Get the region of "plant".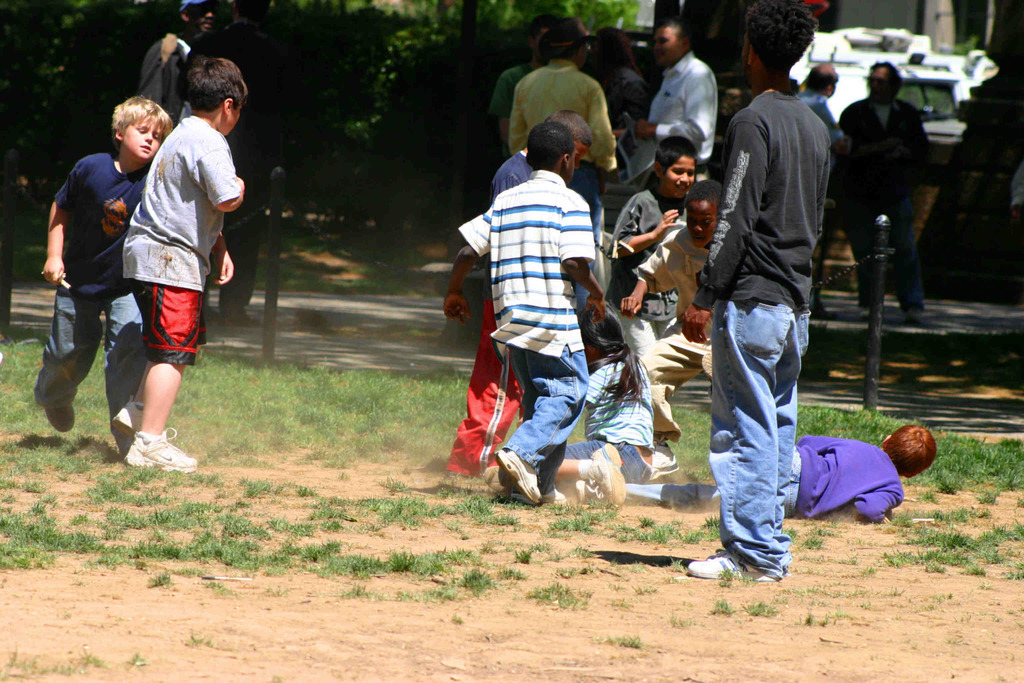
[left=459, top=567, right=504, bottom=593].
